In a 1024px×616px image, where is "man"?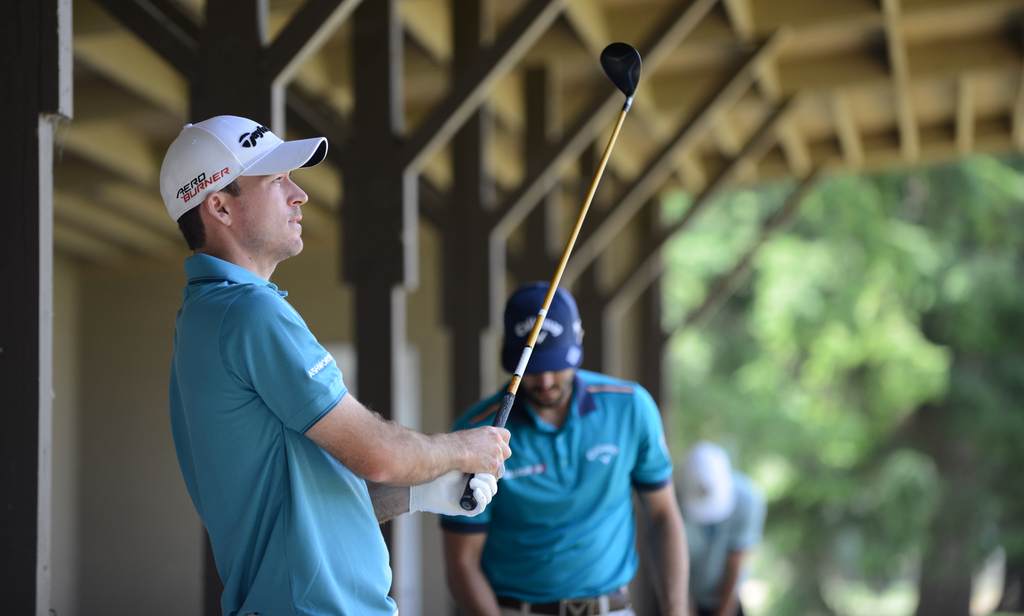
region(635, 435, 776, 615).
